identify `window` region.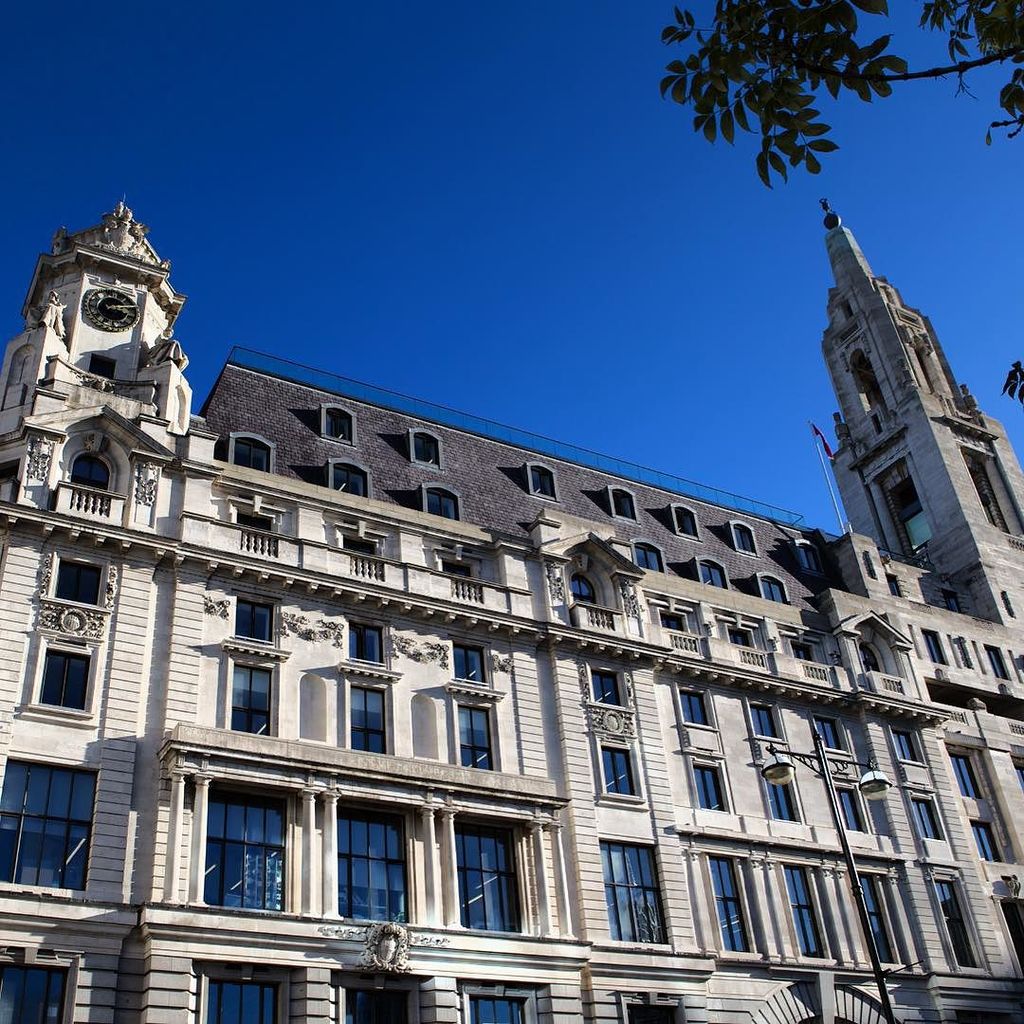
Region: crop(924, 631, 947, 663).
